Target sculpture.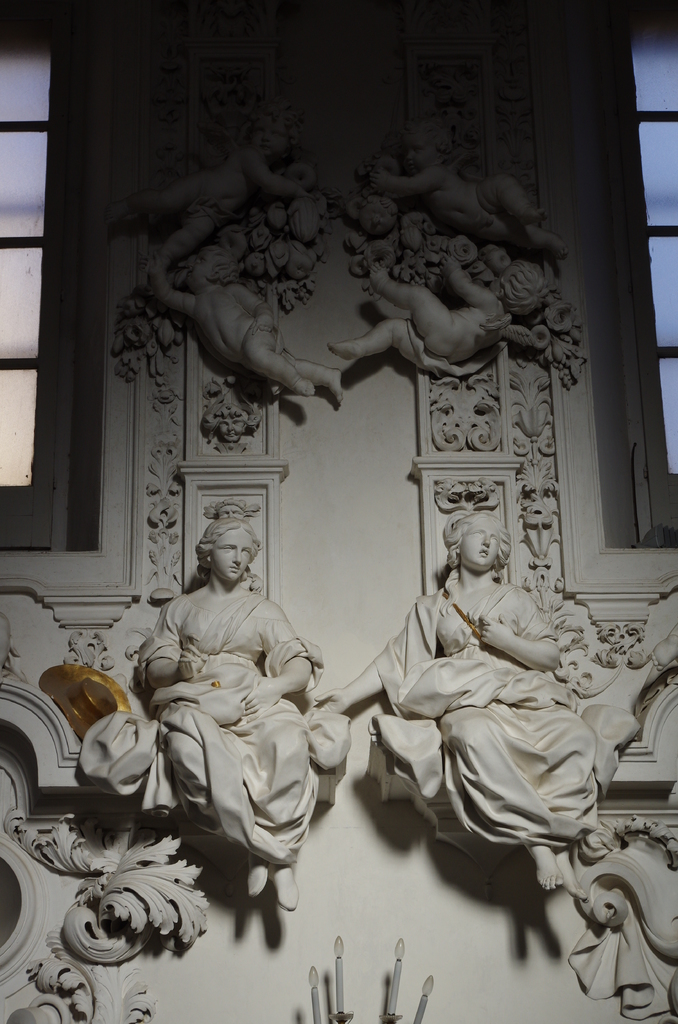
Target region: bbox(360, 508, 639, 905).
